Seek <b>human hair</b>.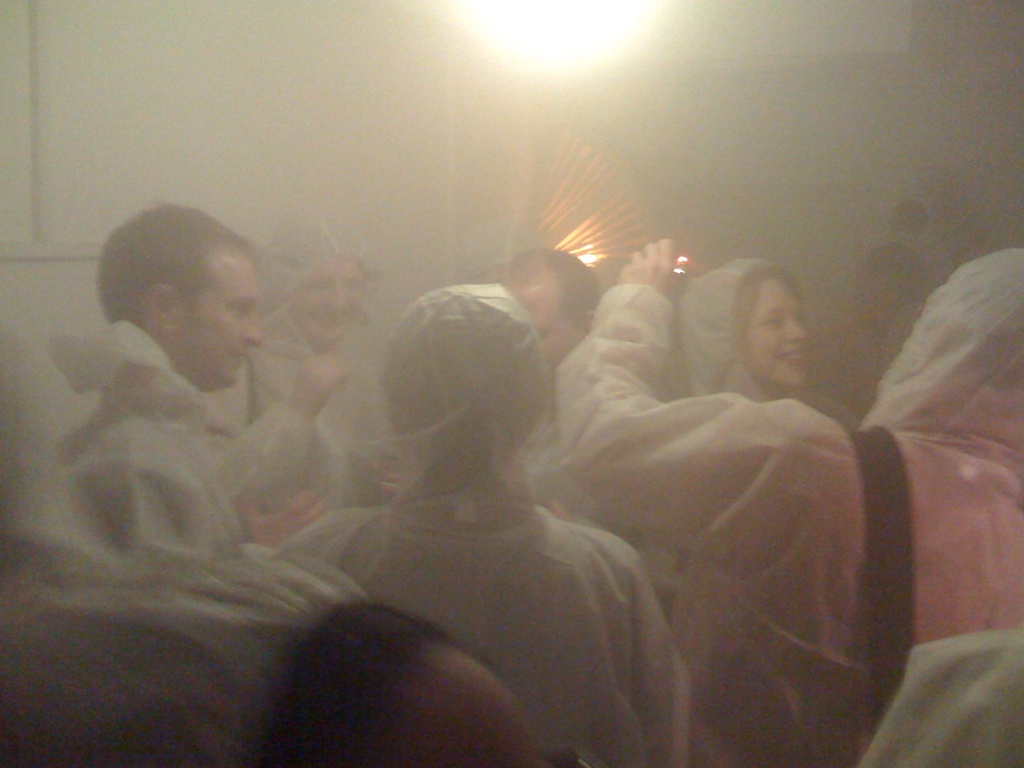
(249,602,451,767).
